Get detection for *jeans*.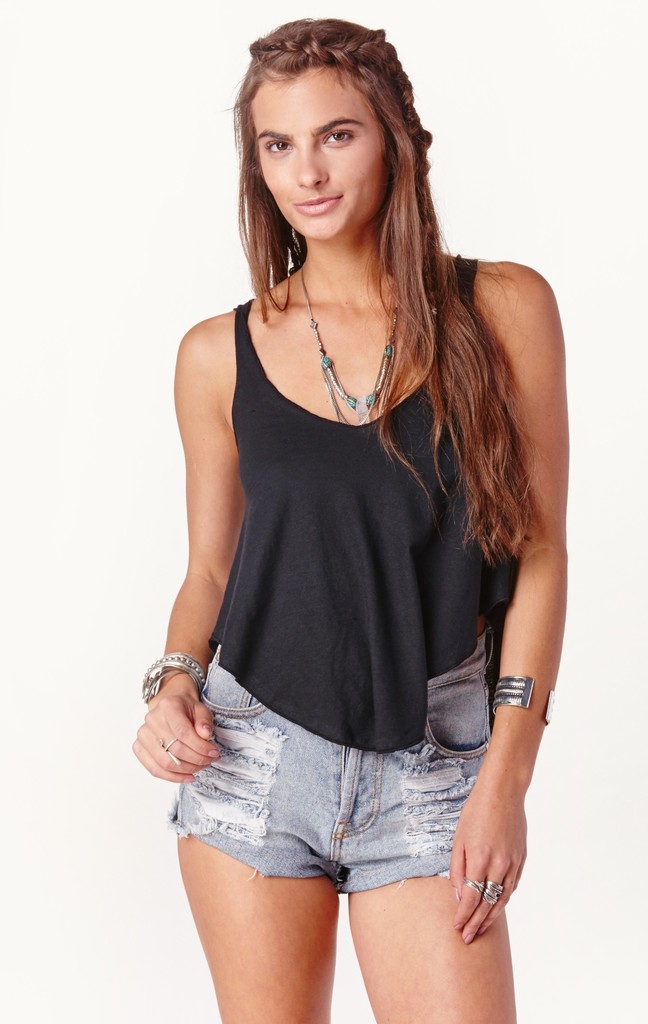
Detection: bbox=(174, 678, 531, 933).
